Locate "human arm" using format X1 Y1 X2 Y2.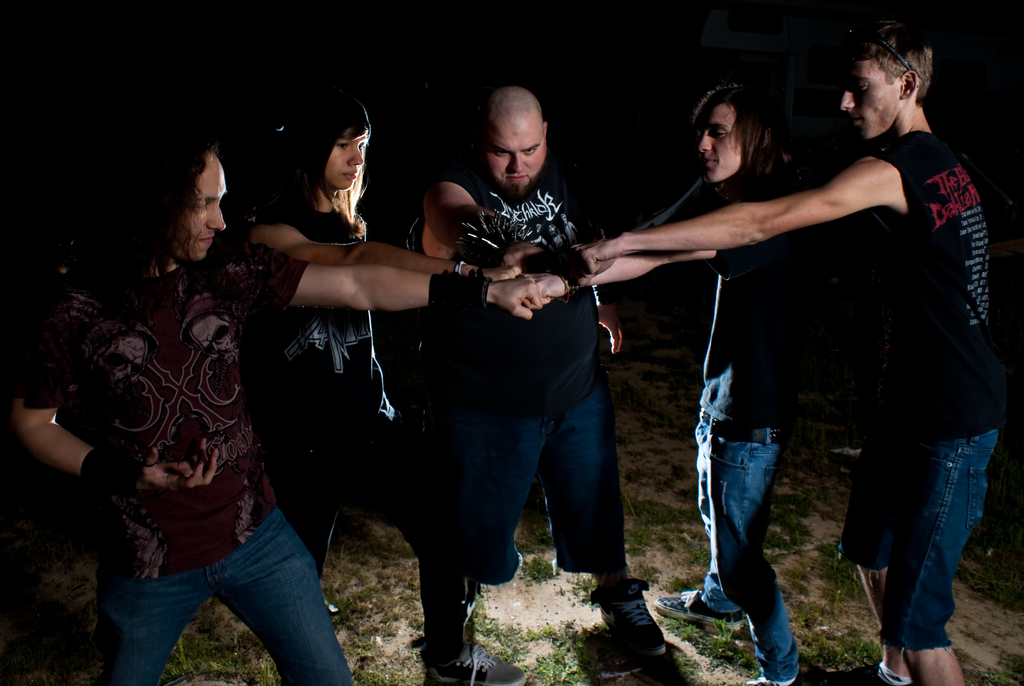
8 289 222 494.
